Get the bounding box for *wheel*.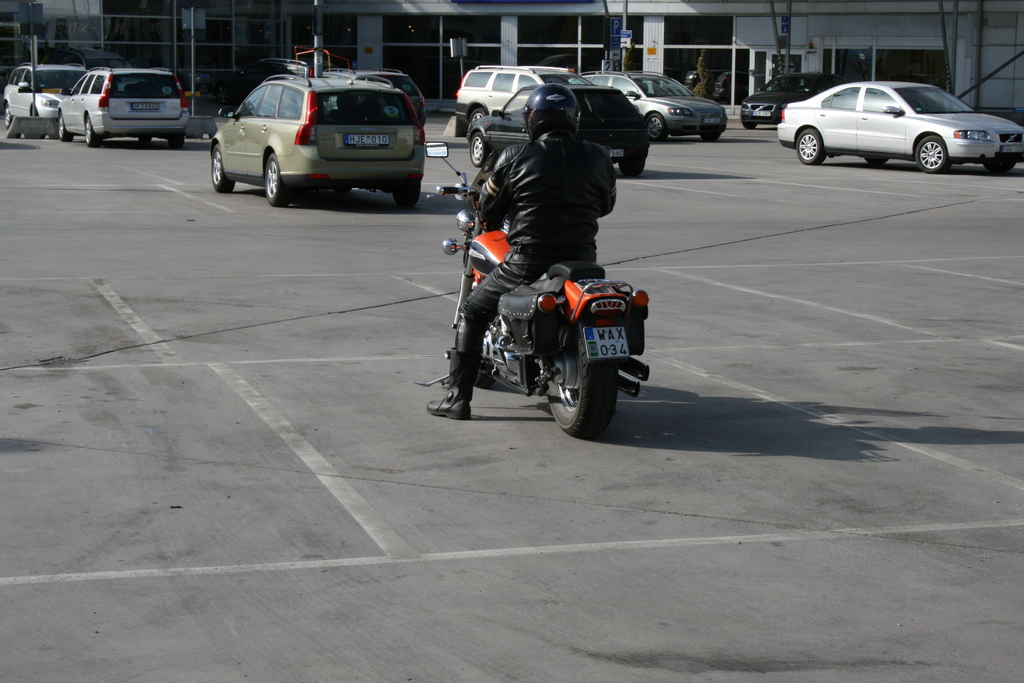
<region>746, 124, 756, 130</region>.
